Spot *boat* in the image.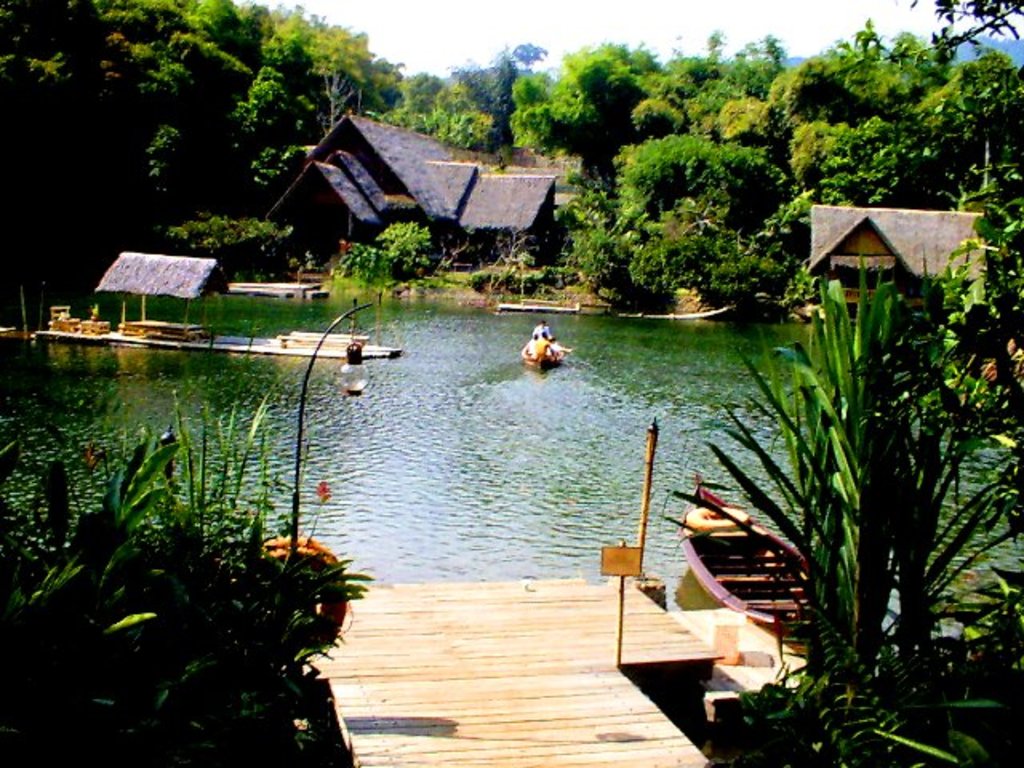
*boat* found at 520 339 563 371.
